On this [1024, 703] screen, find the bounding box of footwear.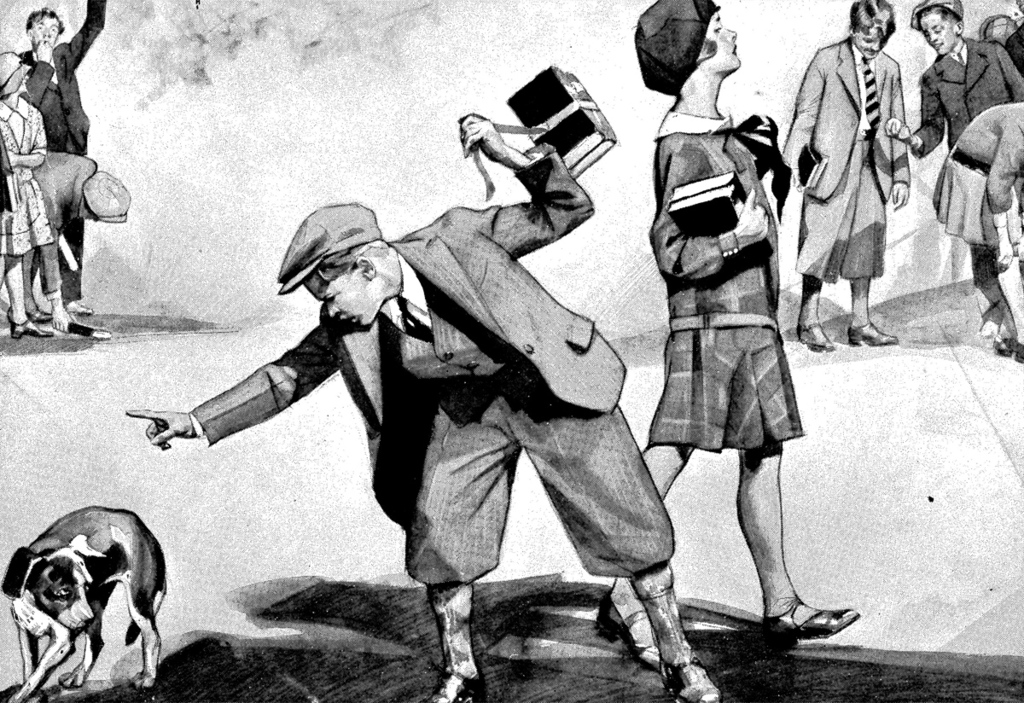
Bounding box: Rect(623, 552, 711, 702).
